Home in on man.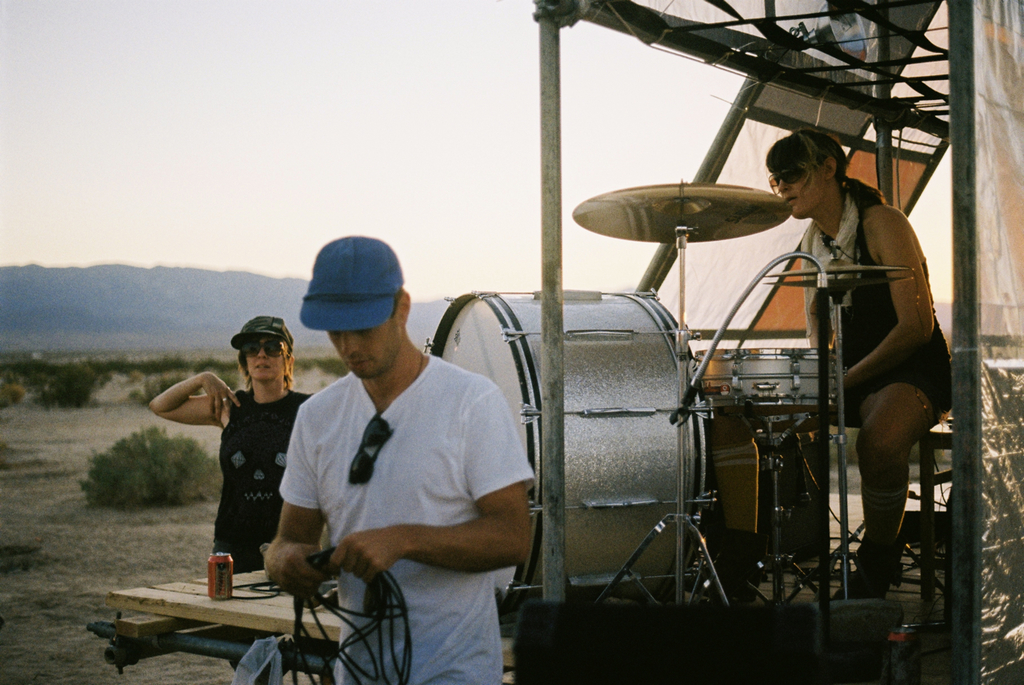
Homed in at detection(263, 238, 533, 663).
